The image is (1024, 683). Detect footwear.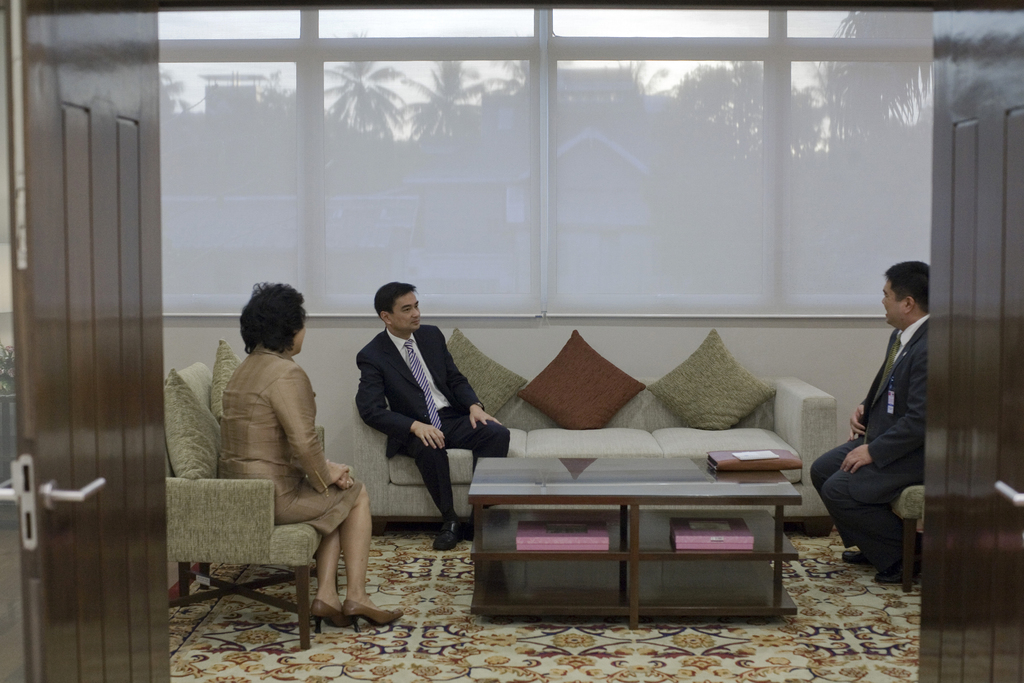
Detection: (left=430, top=517, right=461, bottom=554).
